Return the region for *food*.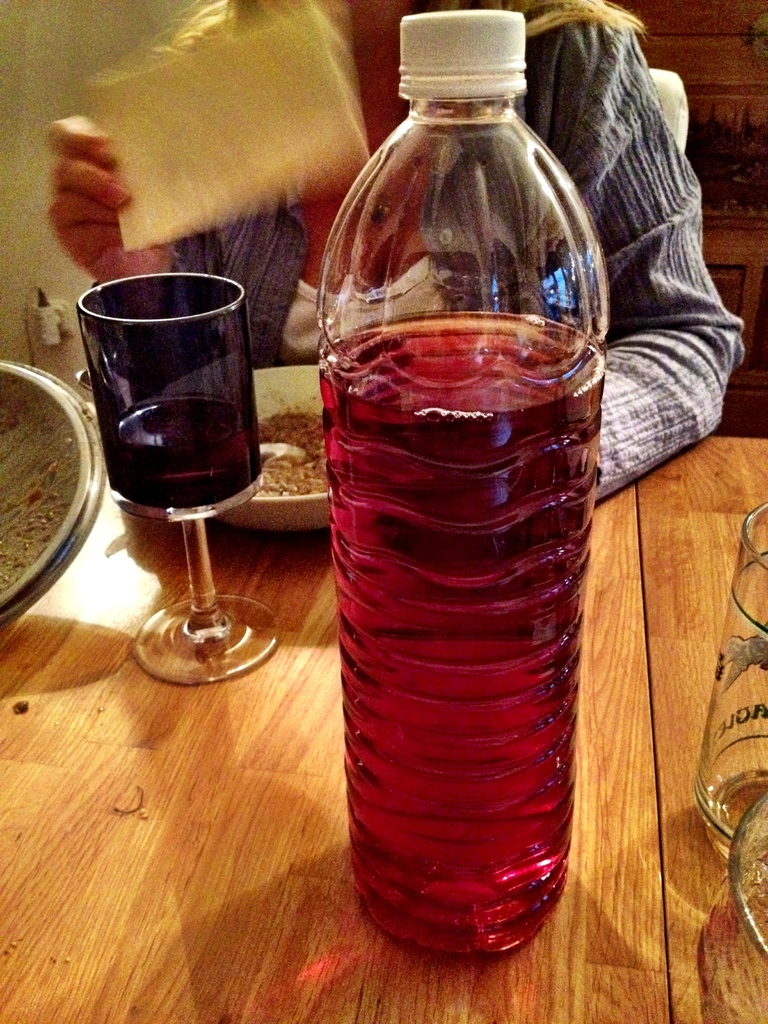
Rect(252, 406, 329, 500).
